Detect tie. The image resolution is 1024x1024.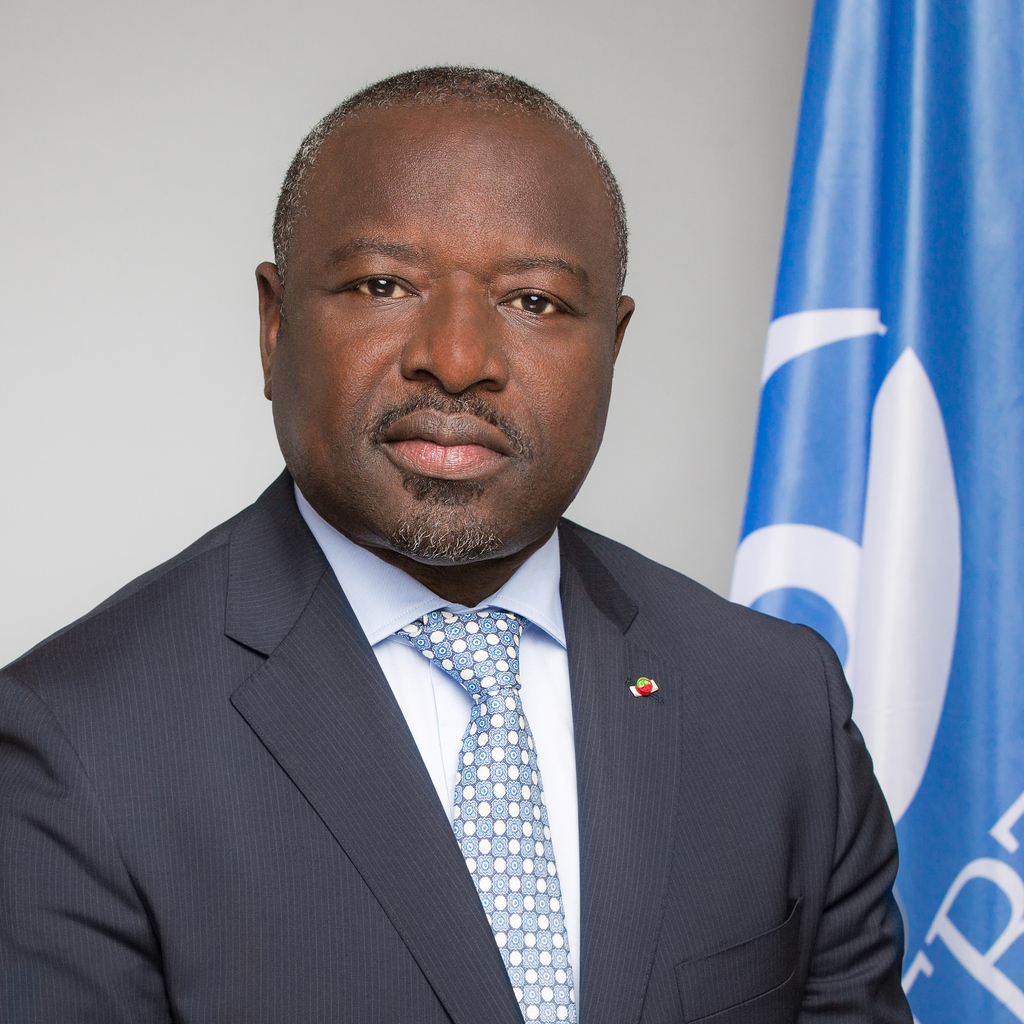
l=387, t=600, r=573, b=1023.
